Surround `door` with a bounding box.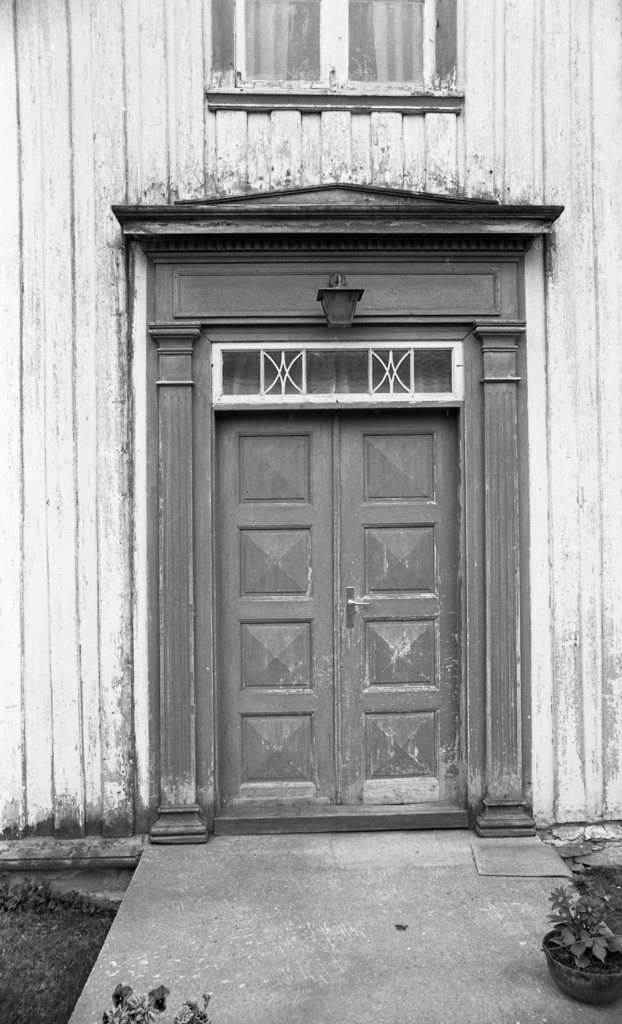
[x1=222, y1=405, x2=461, y2=807].
